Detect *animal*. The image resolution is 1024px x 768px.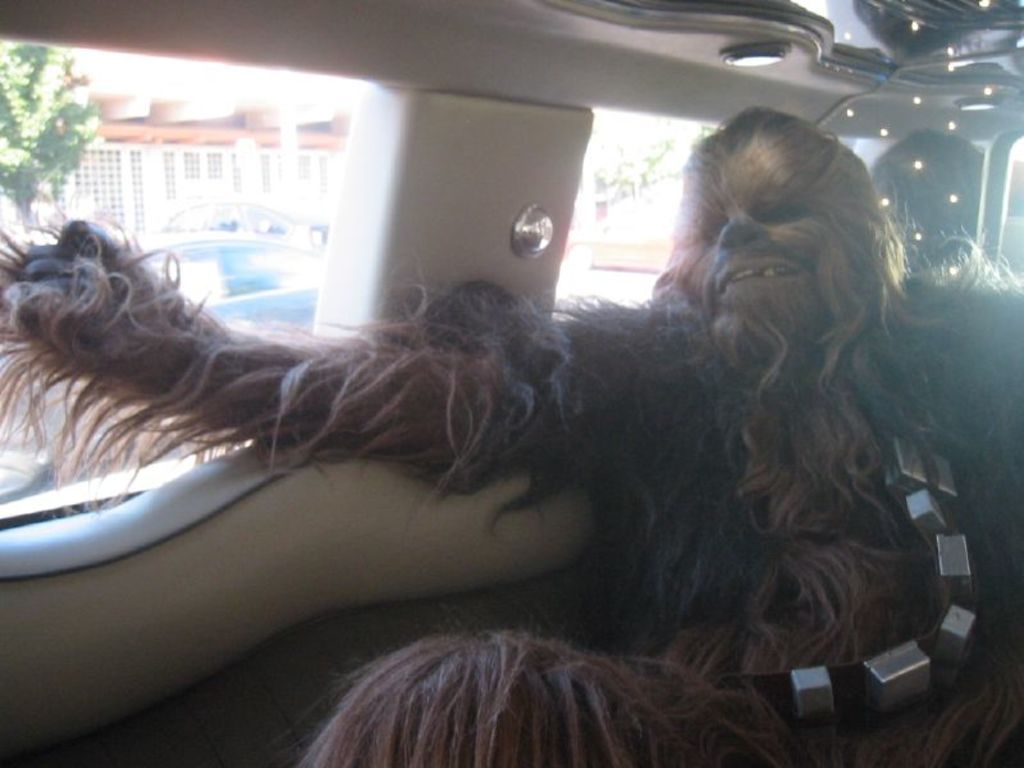
BBox(0, 102, 1023, 767).
